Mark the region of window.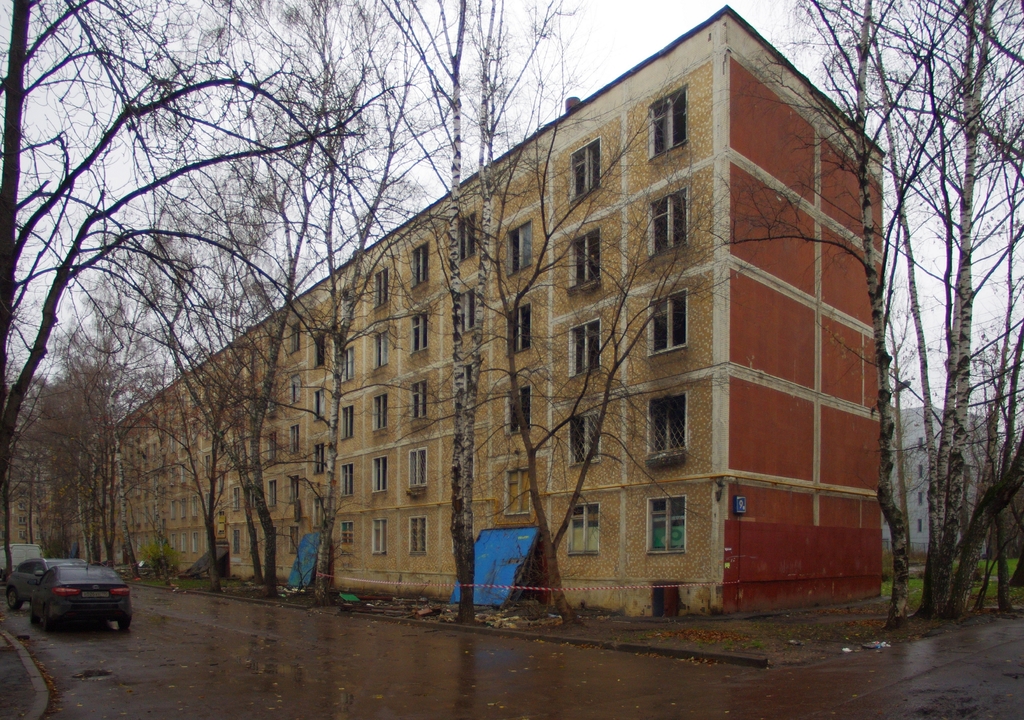
Region: x1=19, y1=530, x2=27, y2=543.
